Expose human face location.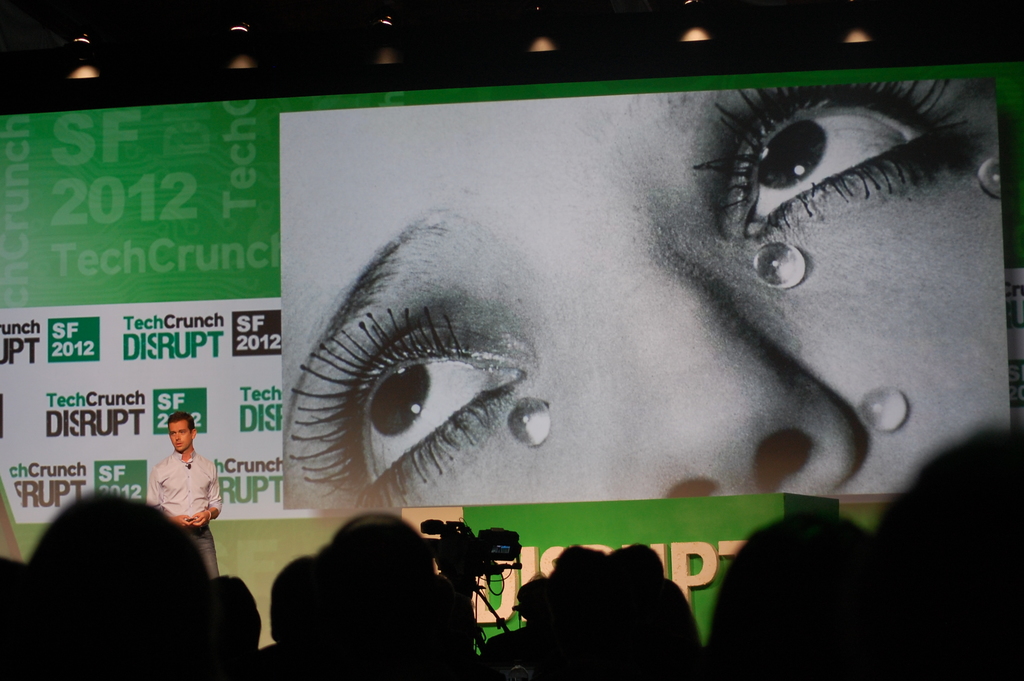
Exposed at {"x1": 169, "y1": 419, "x2": 190, "y2": 452}.
